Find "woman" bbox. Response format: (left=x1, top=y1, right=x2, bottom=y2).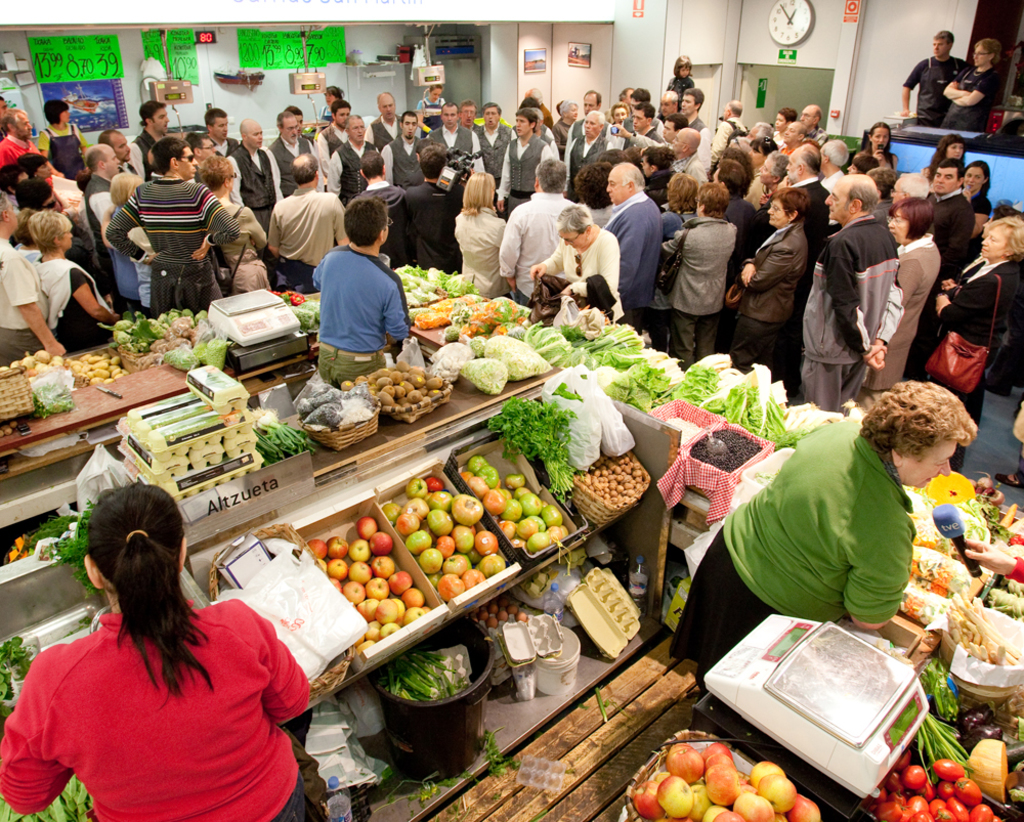
(left=724, top=183, right=813, bottom=375).
